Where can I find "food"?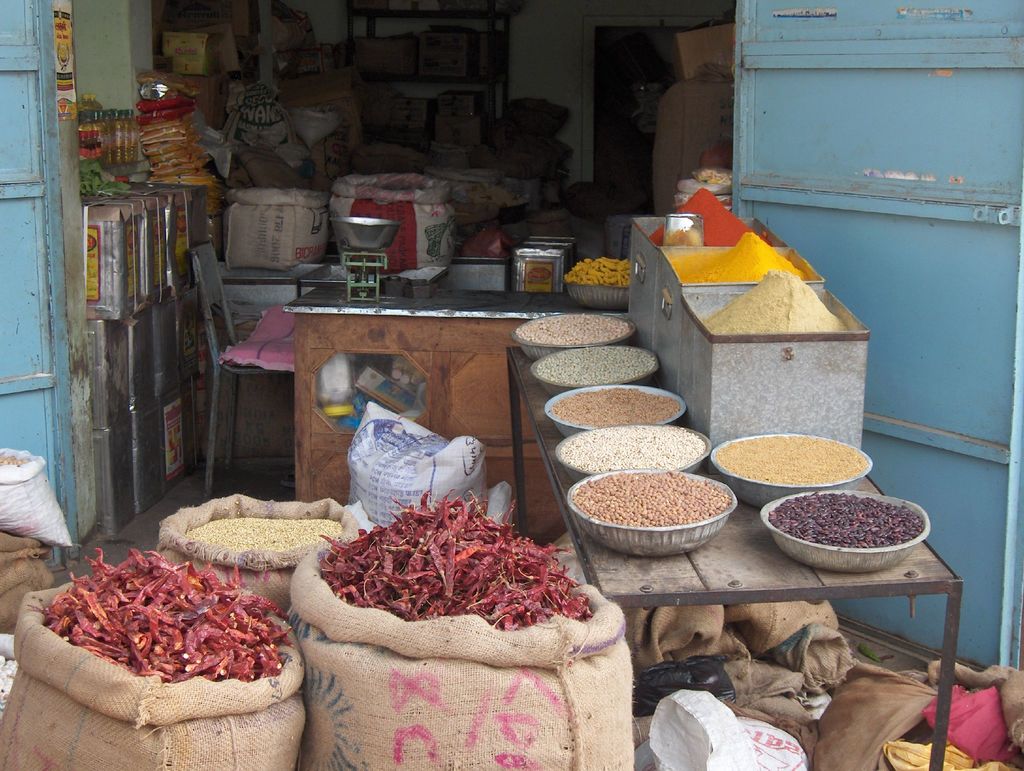
You can find it at [left=0, top=446, right=35, bottom=466].
